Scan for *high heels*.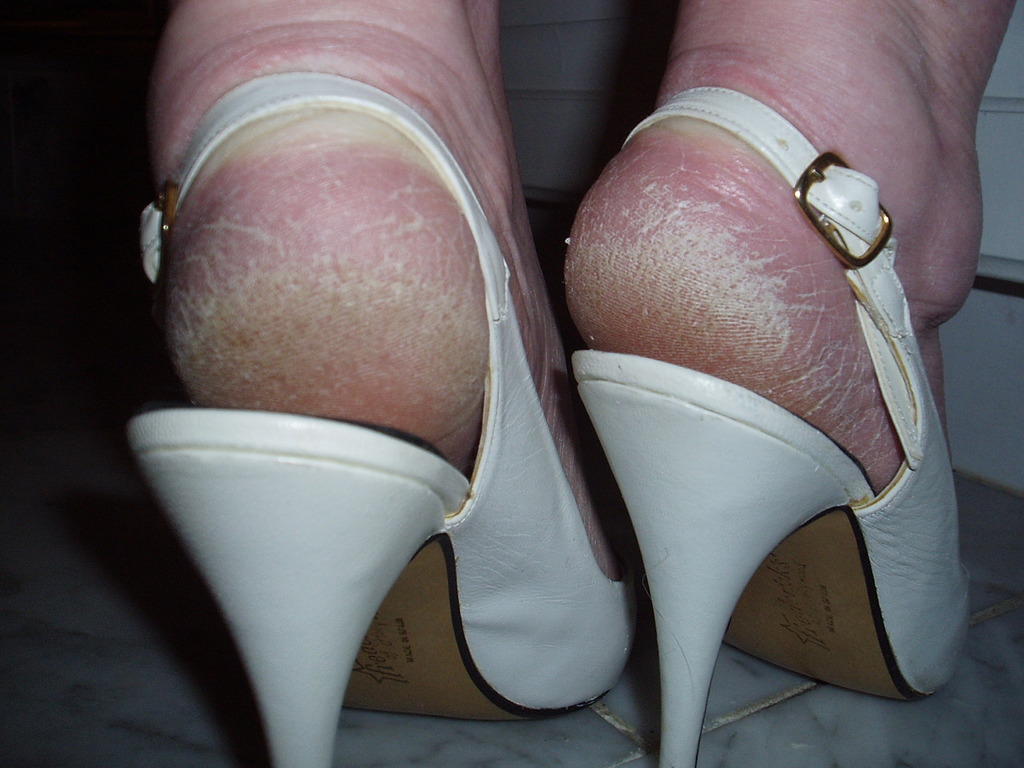
Scan result: rect(130, 76, 646, 766).
